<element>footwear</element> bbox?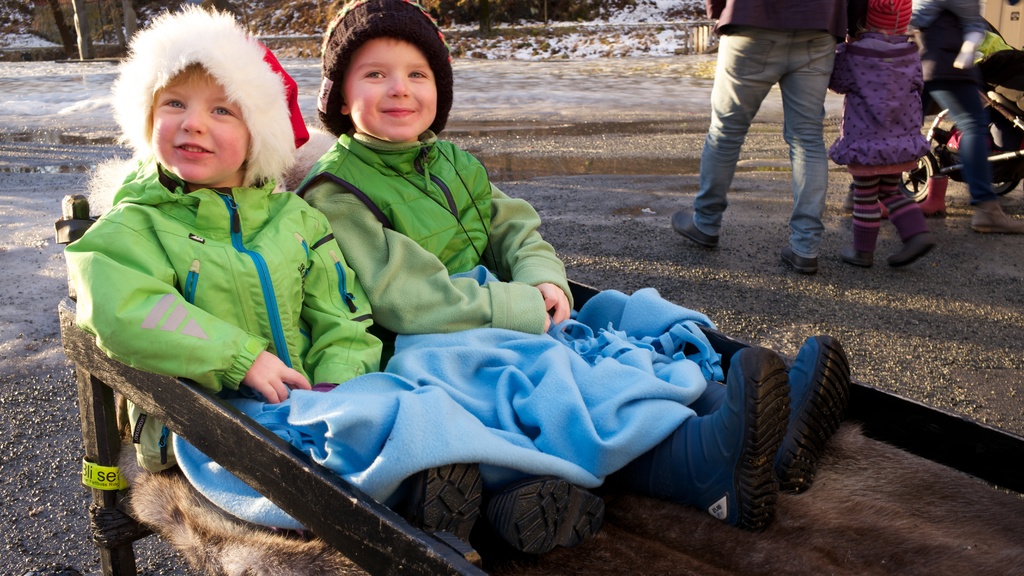
pyautogui.locateOnScreen(633, 347, 776, 529)
